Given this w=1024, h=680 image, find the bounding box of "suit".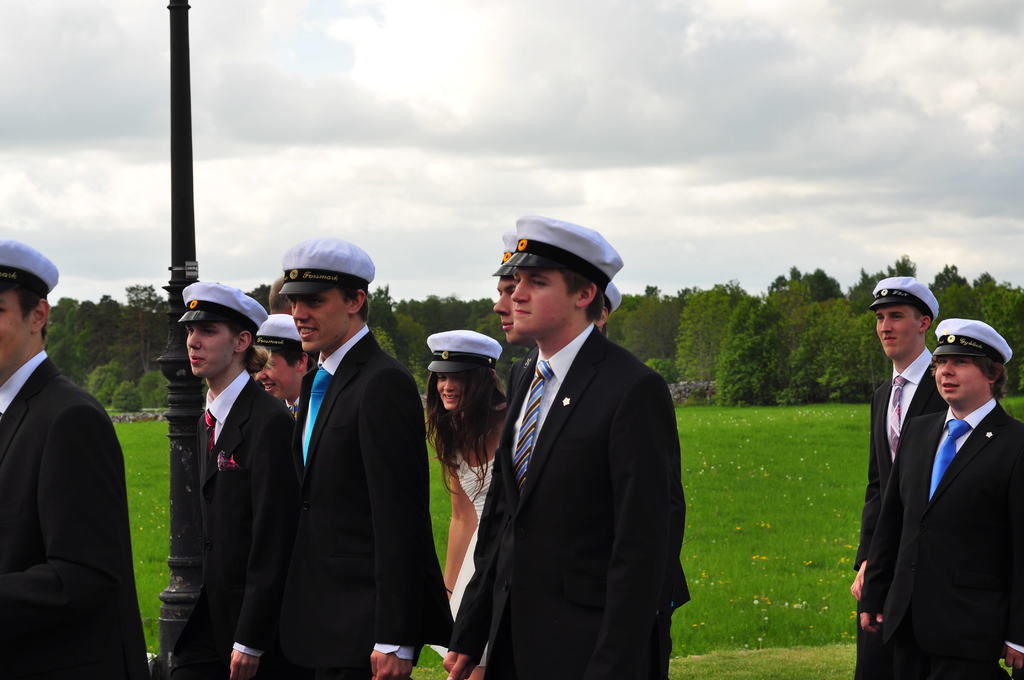
left=0, top=347, right=152, bottom=679.
